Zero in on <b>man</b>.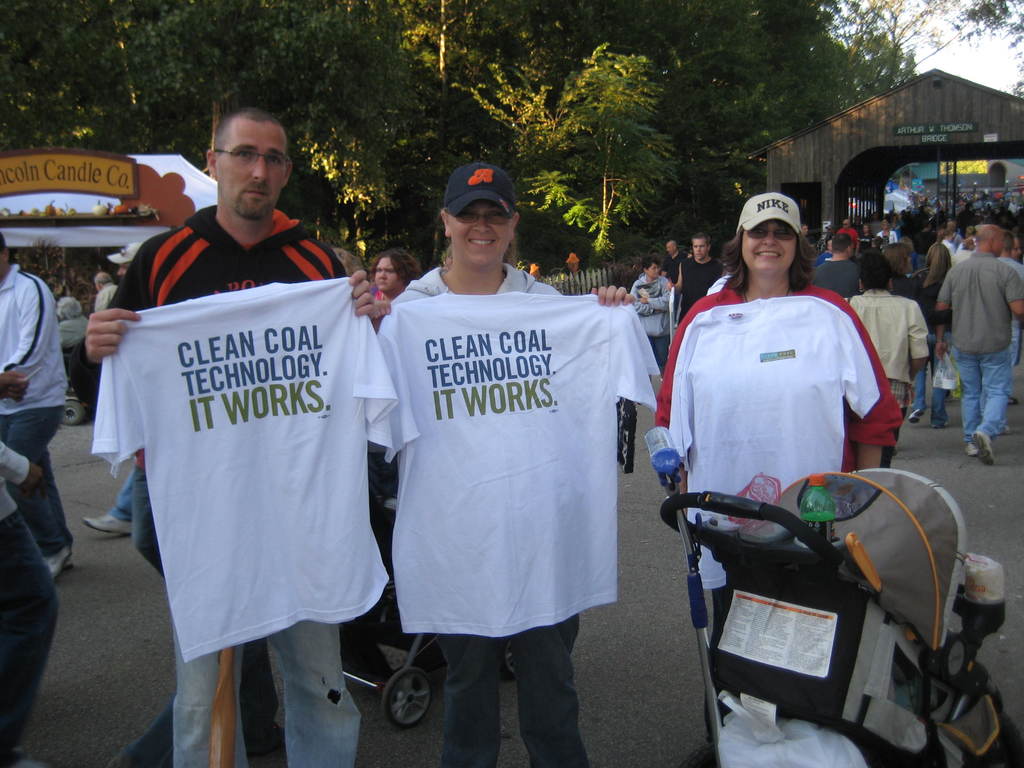
Zeroed in: rect(804, 232, 867, 301).
